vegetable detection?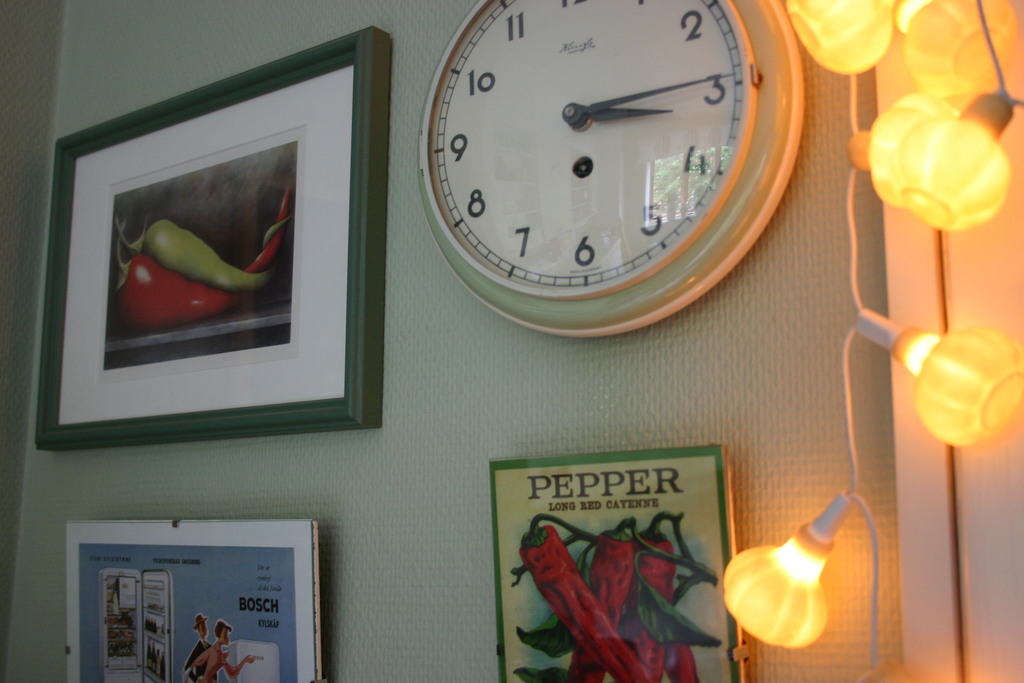
(x1=509, y1=510, x2=721, y2=682)
